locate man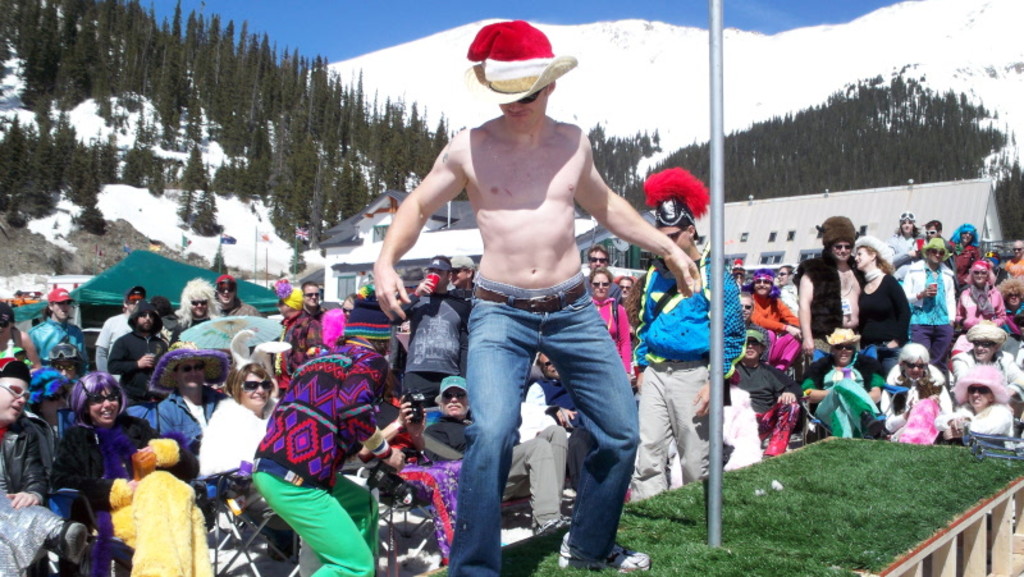
pyautogui.locateOnScreen(155, 274, 220, 338)
